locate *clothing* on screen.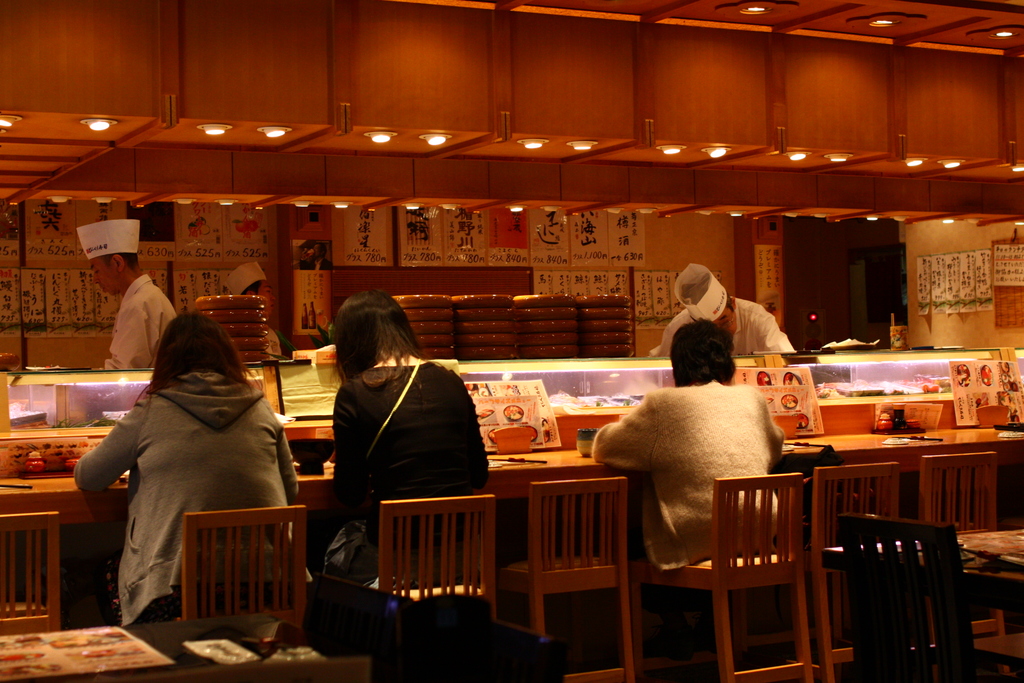
On screen at [593, 382, 787, 573].
